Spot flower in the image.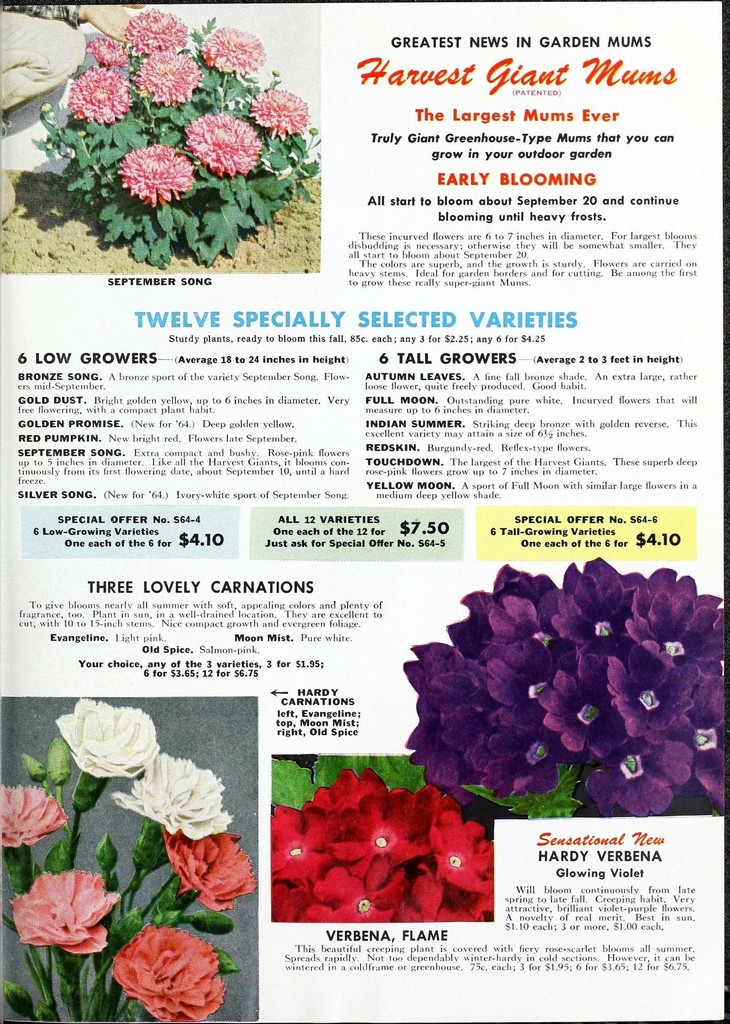
flower found at [x1=164, y1=828, x2=253, y2=908].
